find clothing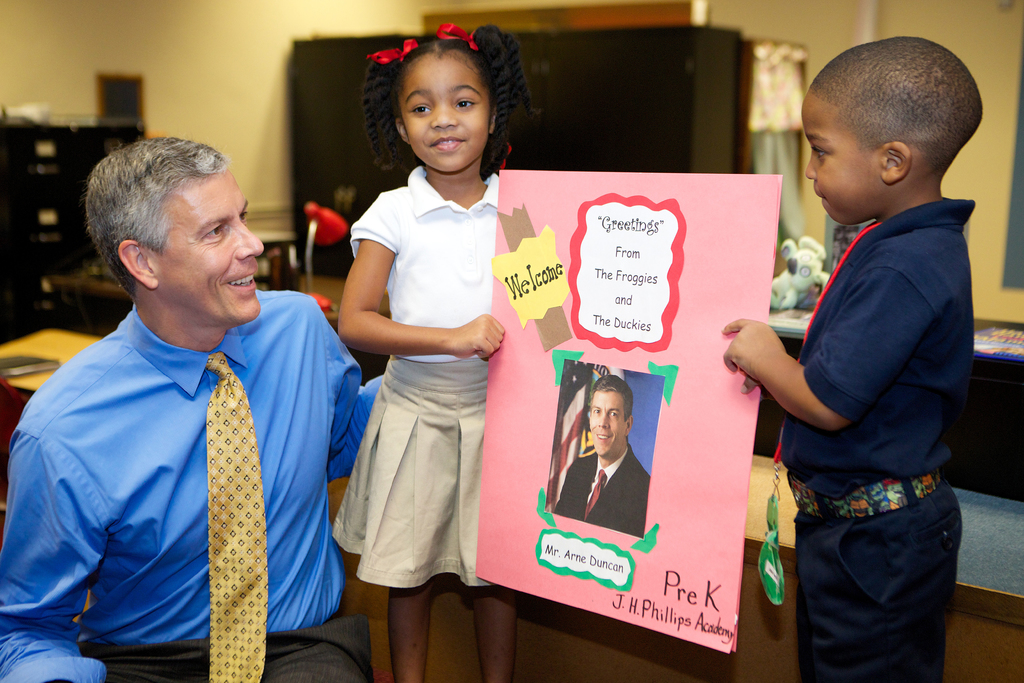
left=310, top=148, right=613, bottom=680
